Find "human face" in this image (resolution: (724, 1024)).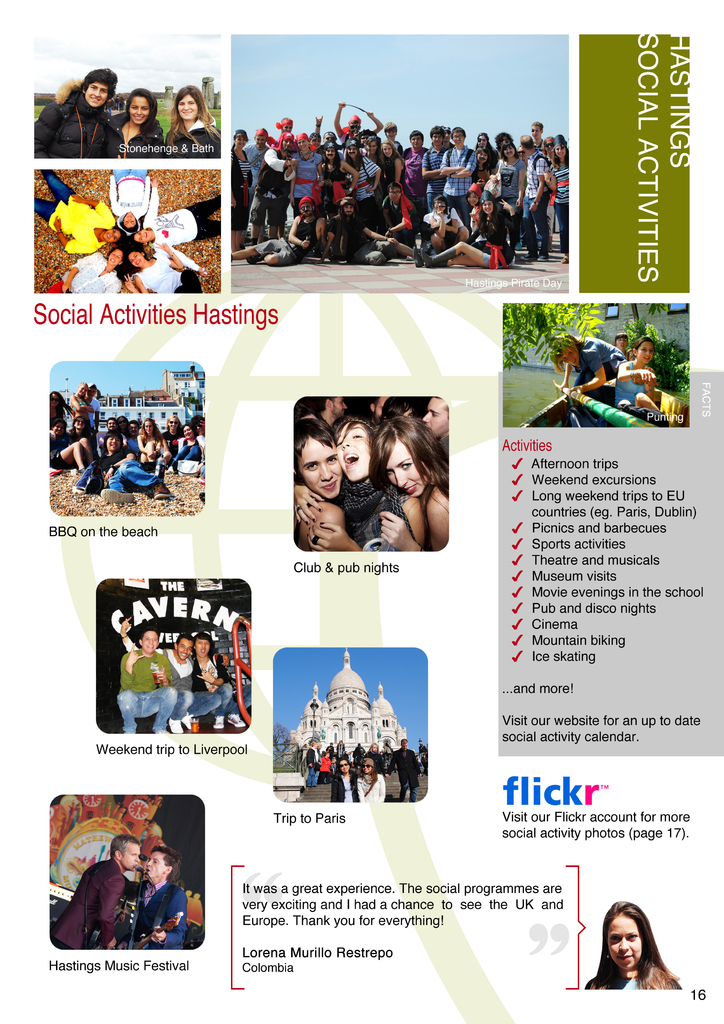
175, 91, 201, 119.
